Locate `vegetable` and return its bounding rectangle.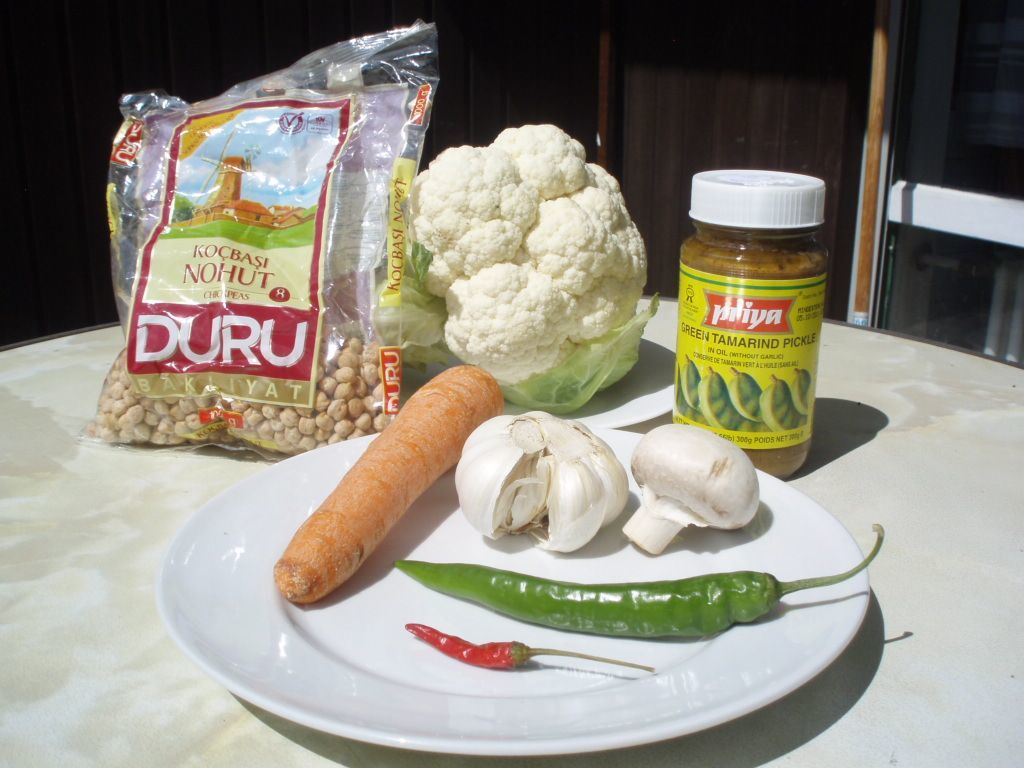
BBox(402, 622, 656, 673).
